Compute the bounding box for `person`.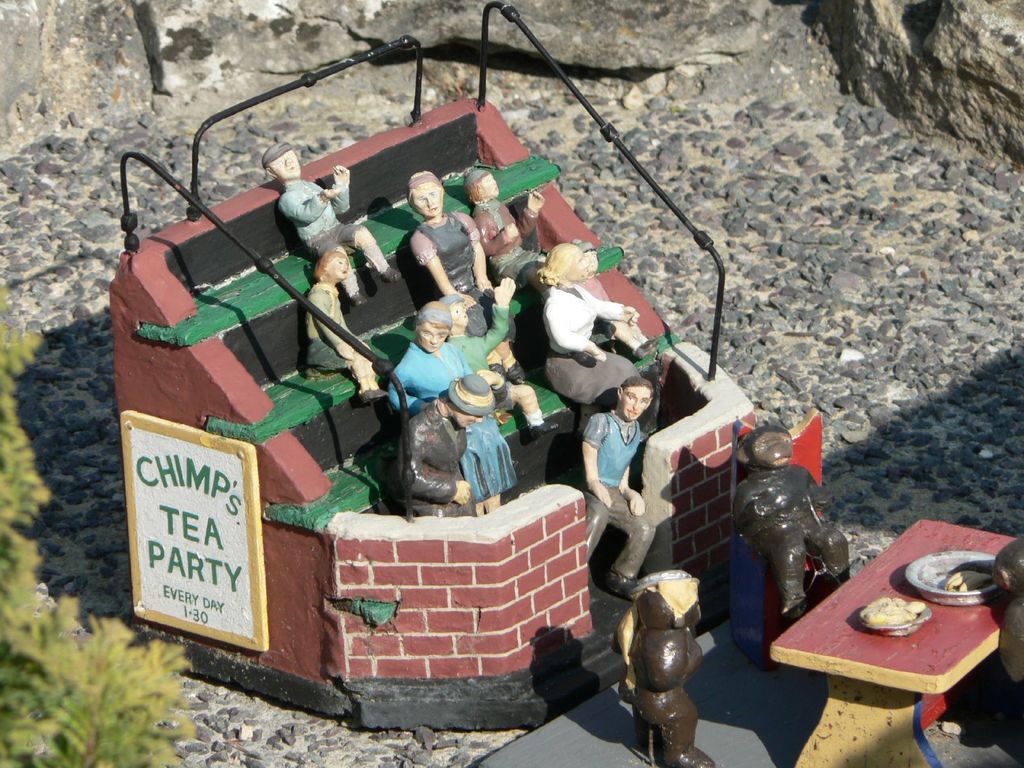
(x1=409, y1=167, x2=520, y2=380).
